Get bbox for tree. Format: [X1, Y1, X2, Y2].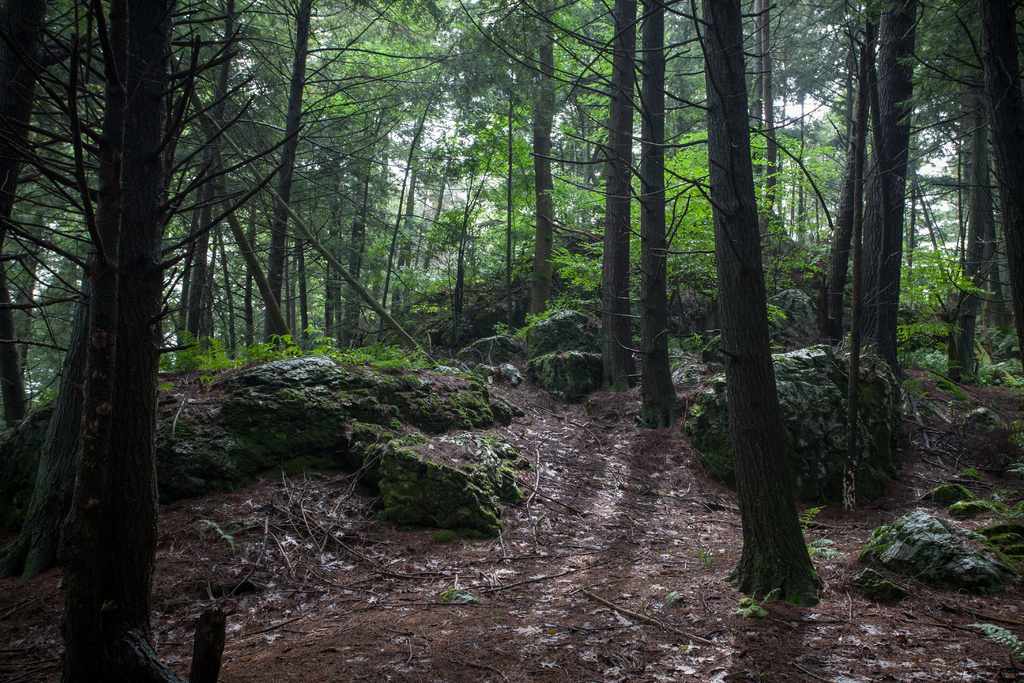
[924, 0, 1023, 378].
